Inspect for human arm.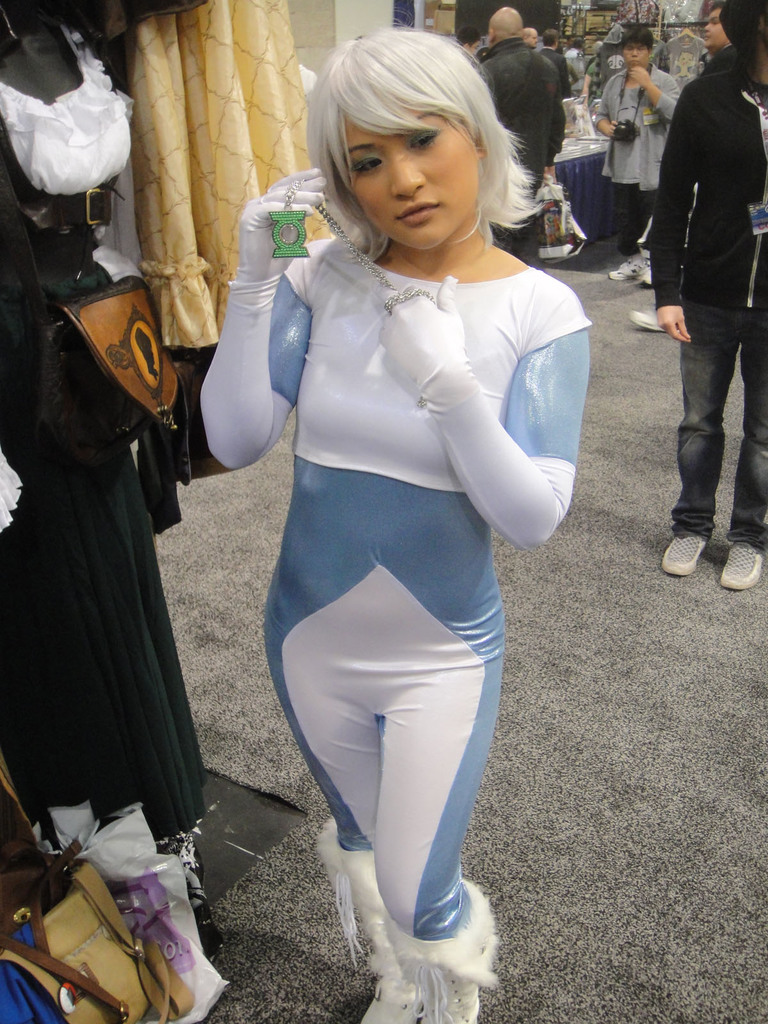
Inspection: {"x1": 546, "y1": 53, "x2": 569, "y2": 182}.
